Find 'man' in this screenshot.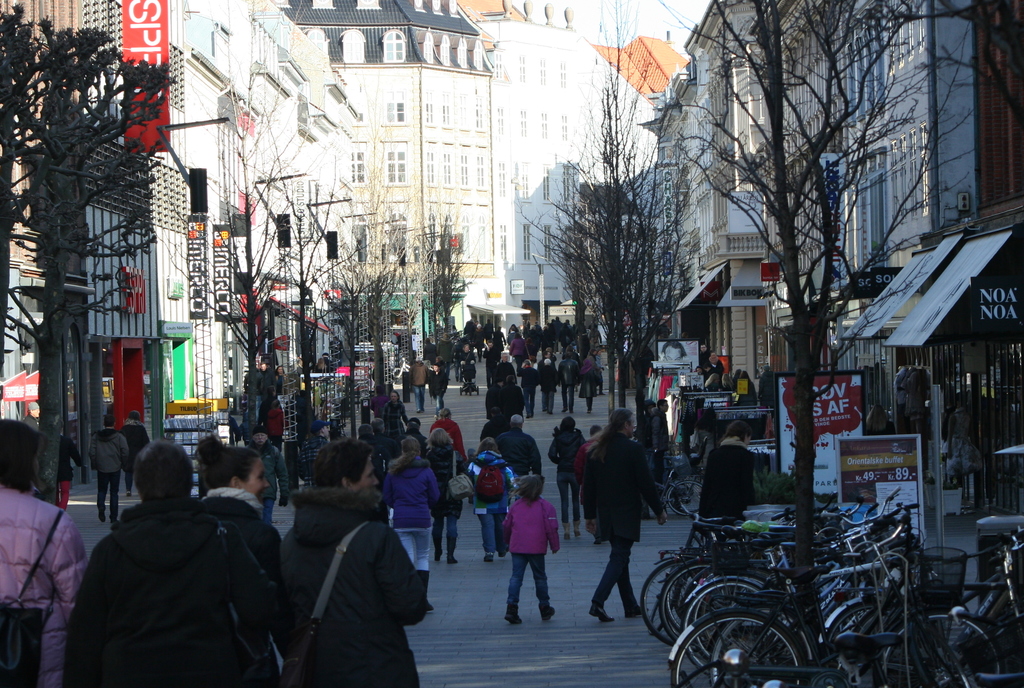
The bounding box for 'man' is BBox(405, 359, 432, 413).
